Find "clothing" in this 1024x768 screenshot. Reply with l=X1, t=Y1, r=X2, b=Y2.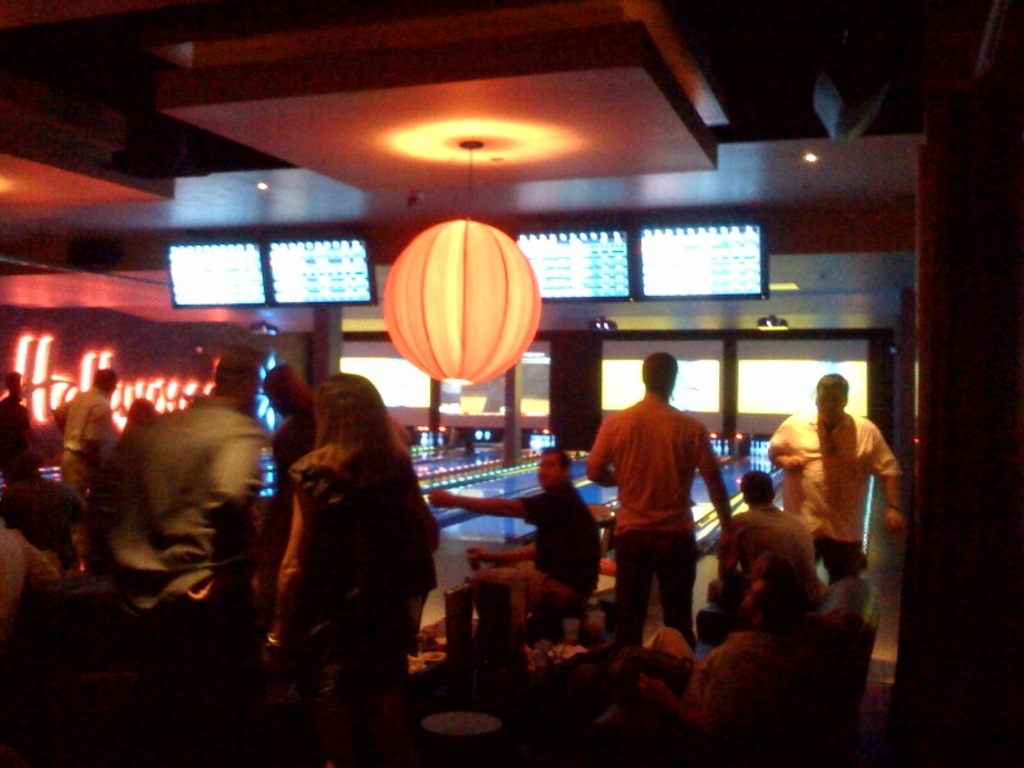
l=0, t=398, r=37, b=480.
